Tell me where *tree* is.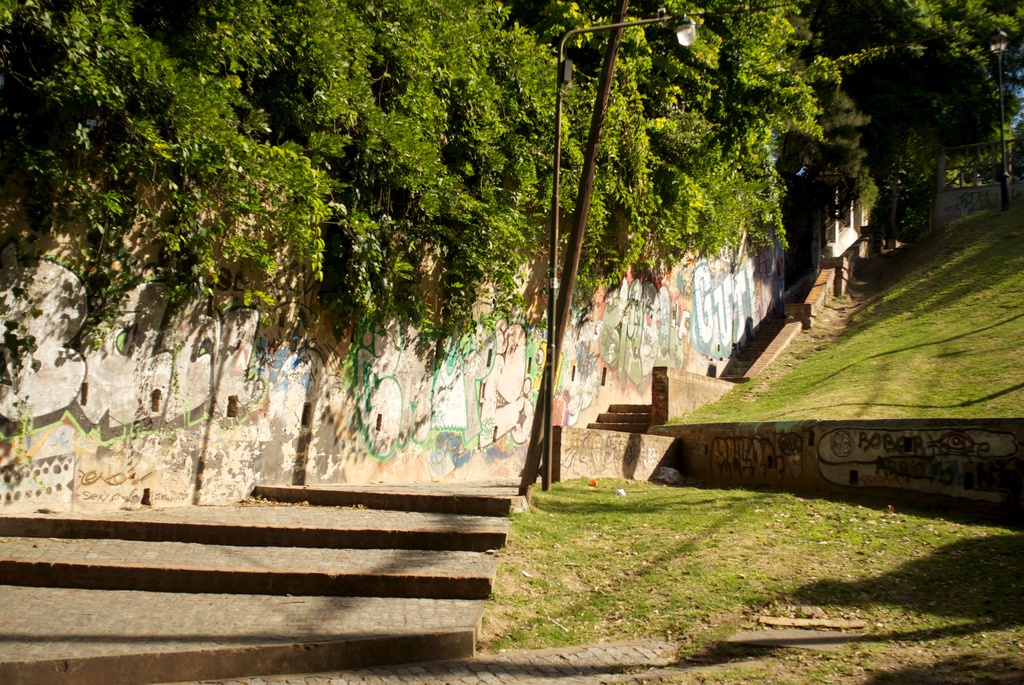
*tree* is at (left=187, top=0, right=534, bottom=374).
